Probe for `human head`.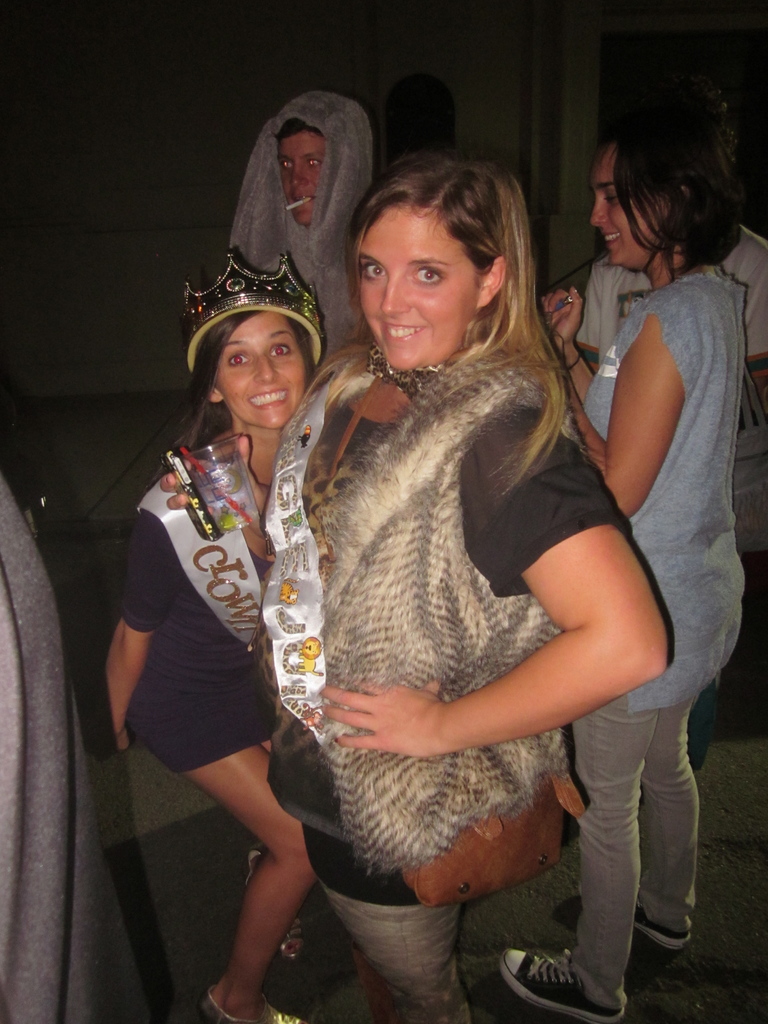
Probe result: [193,291,314,431].
